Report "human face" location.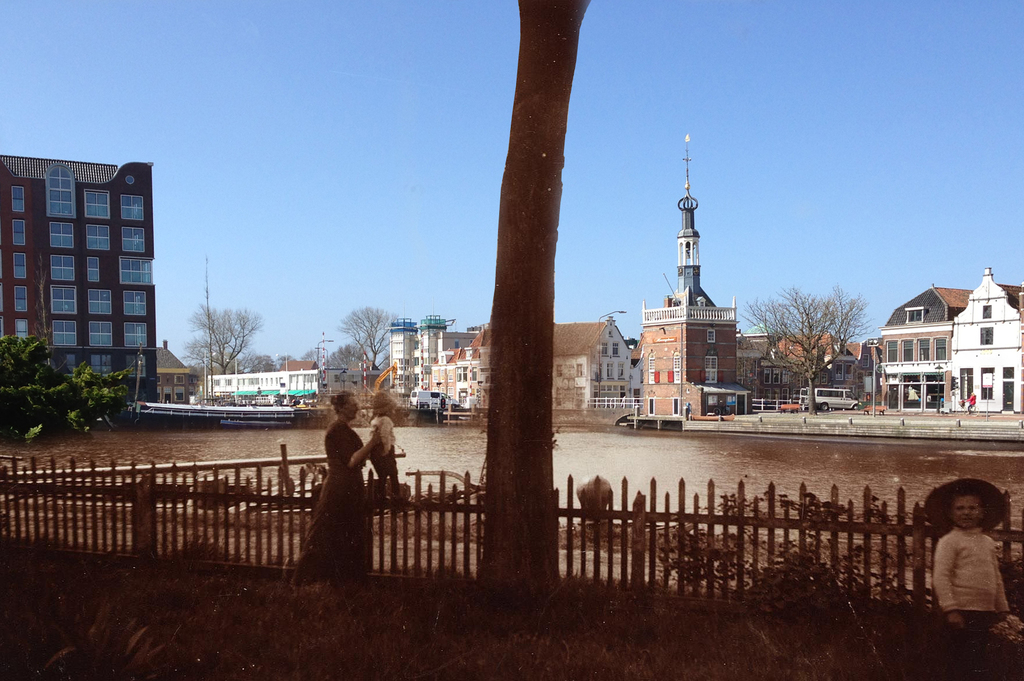
Report: 954:496:979:529.
